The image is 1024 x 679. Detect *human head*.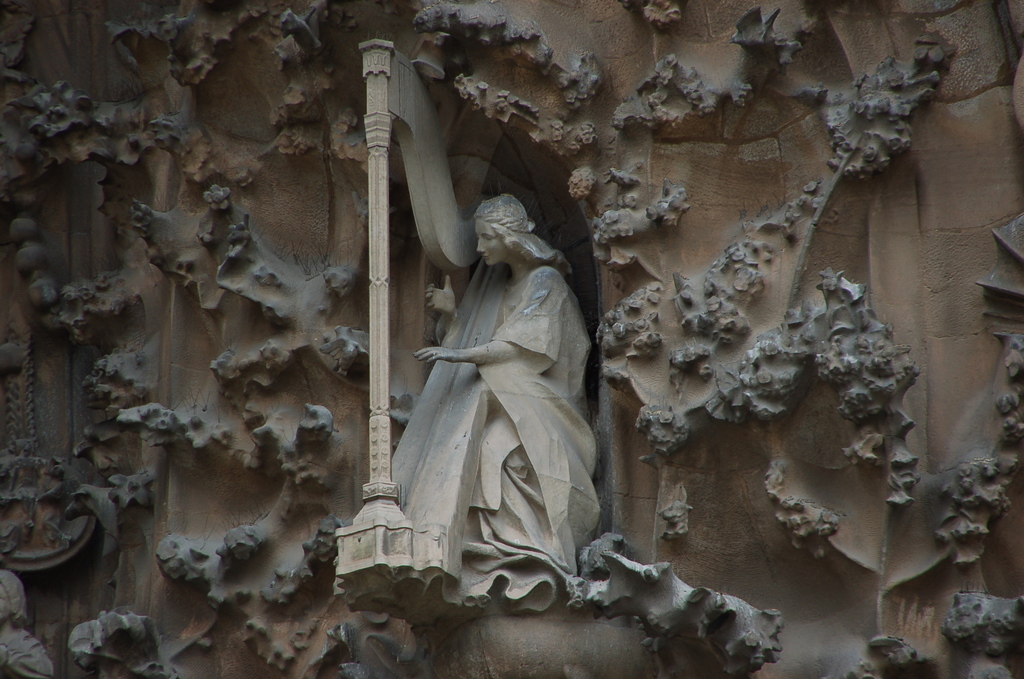
Detection: Rect(468, 209, 550, 276).
